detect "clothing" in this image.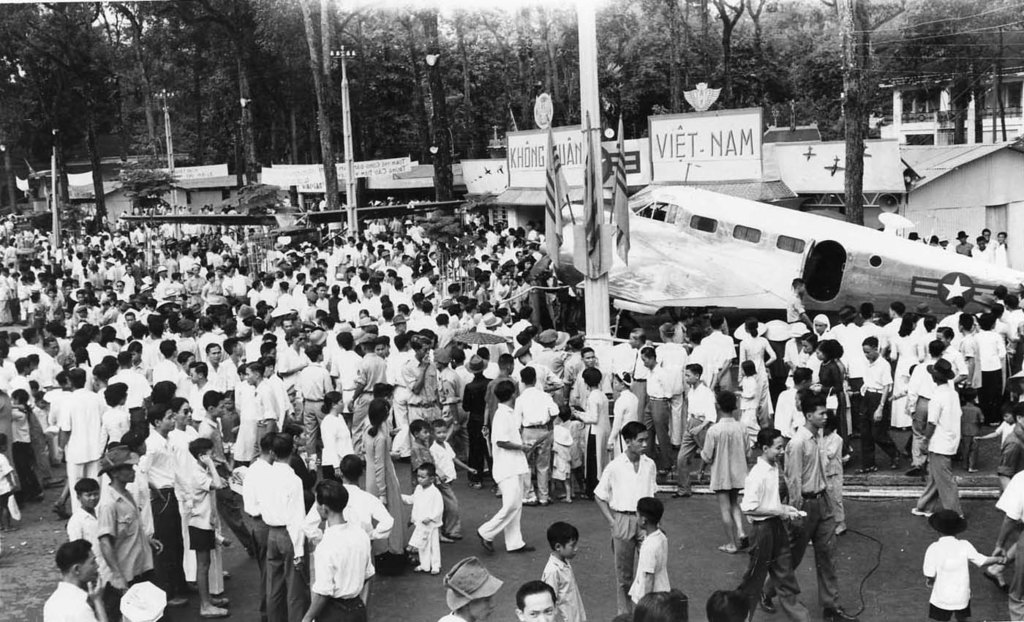
Detection: (x1=429, y1=432, x2=456, y2=525).
